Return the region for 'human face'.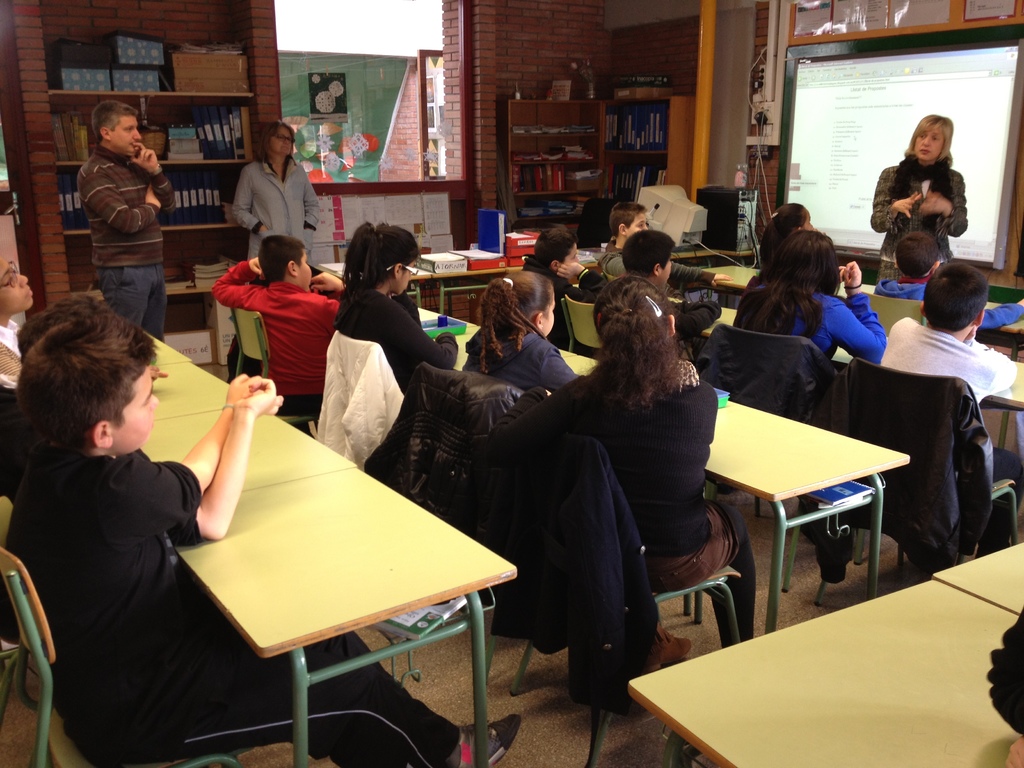
box(628, 210, 648, 230).
